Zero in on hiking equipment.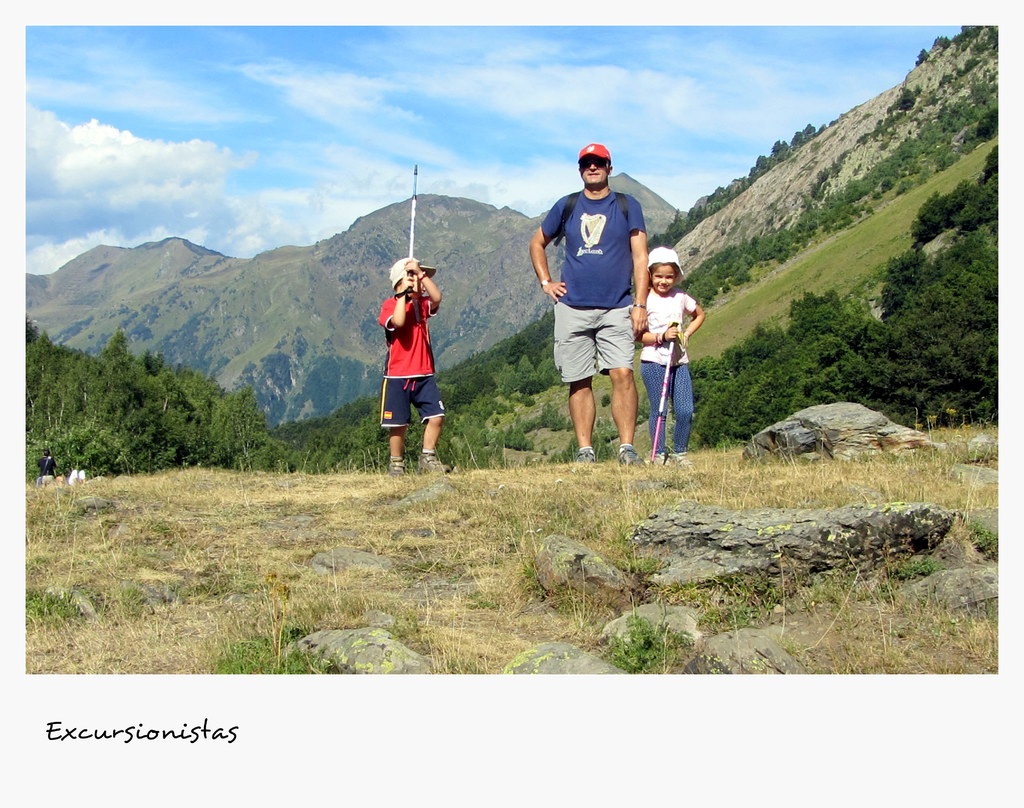
Zeroed in: l=387, t=461, r=406, b=479.
